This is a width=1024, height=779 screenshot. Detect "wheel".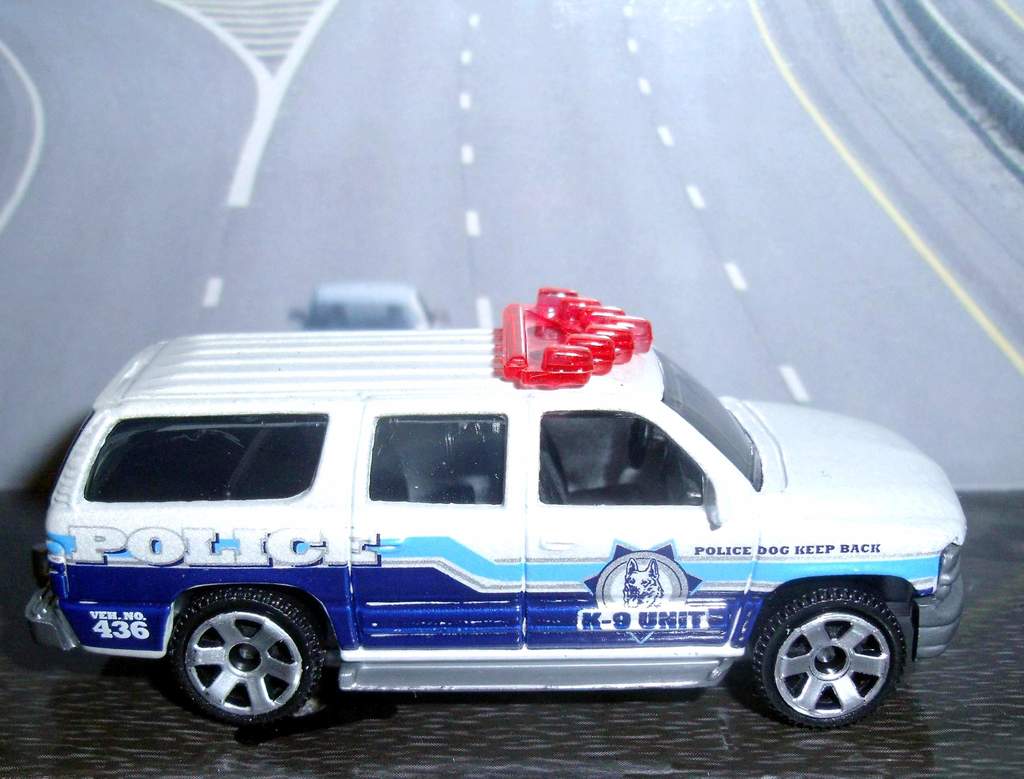
crop(755, 588, 913, 732).
